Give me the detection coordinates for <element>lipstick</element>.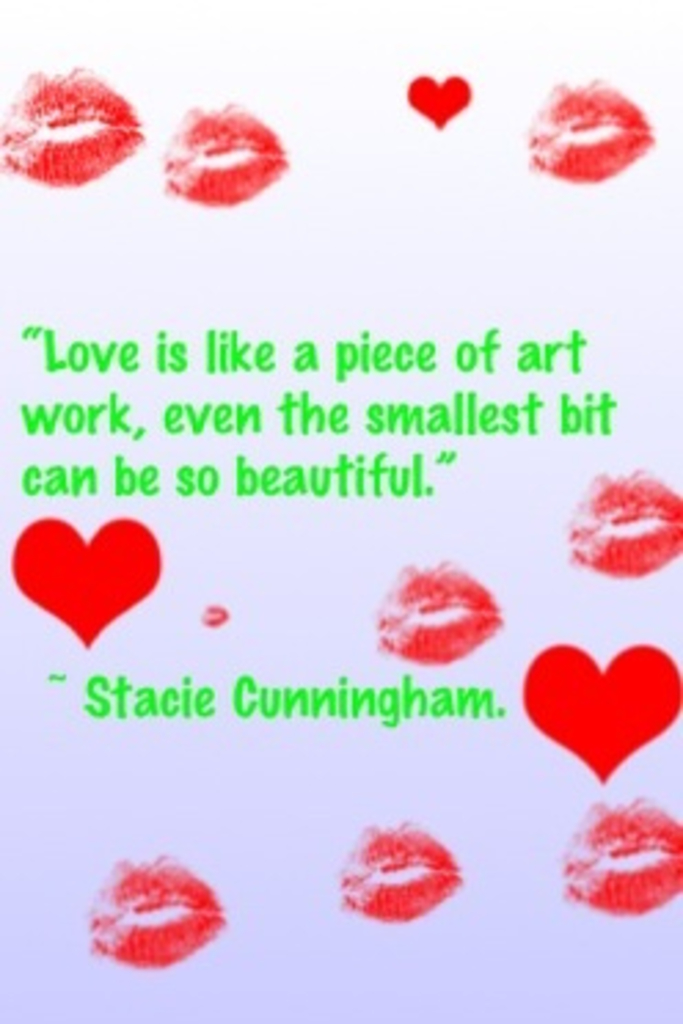
<region>523, 74, 661, 182</region>.
